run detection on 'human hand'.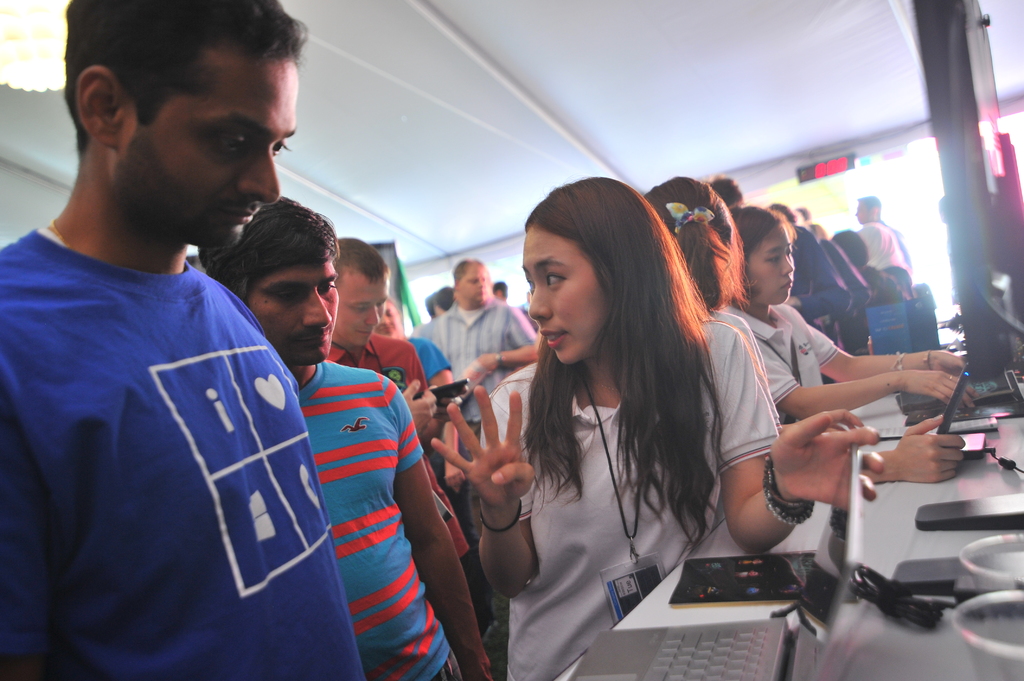
Result: [477,353,504,374].
